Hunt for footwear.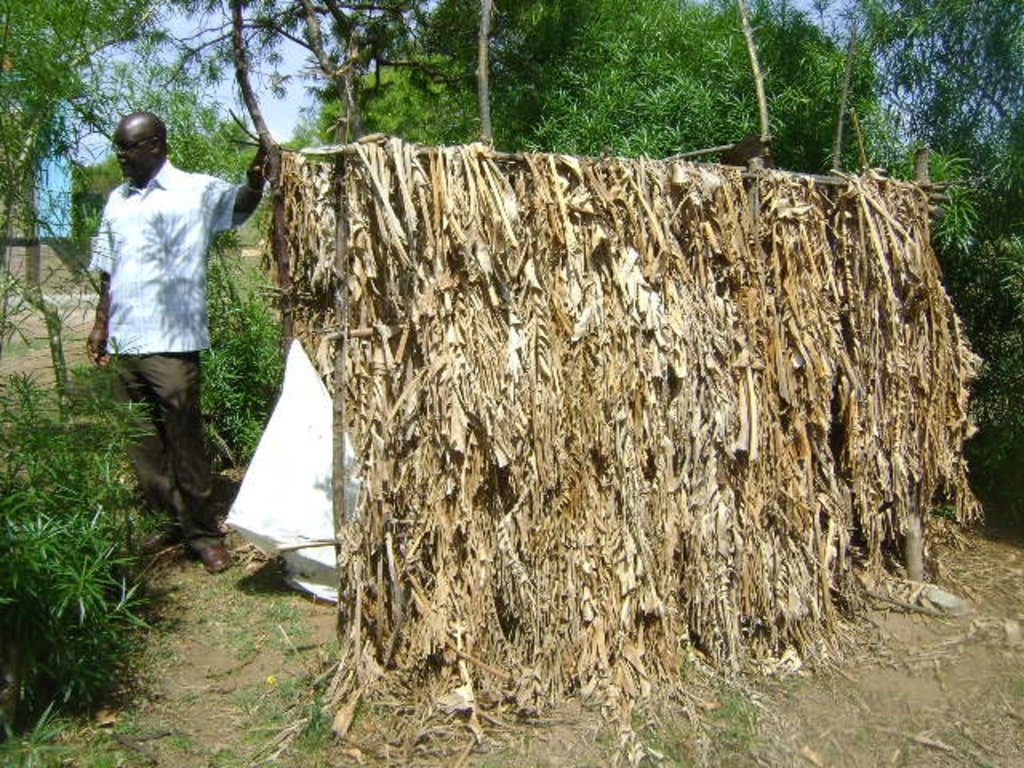
Hunted down at detection(136, 530, 184, 557).
